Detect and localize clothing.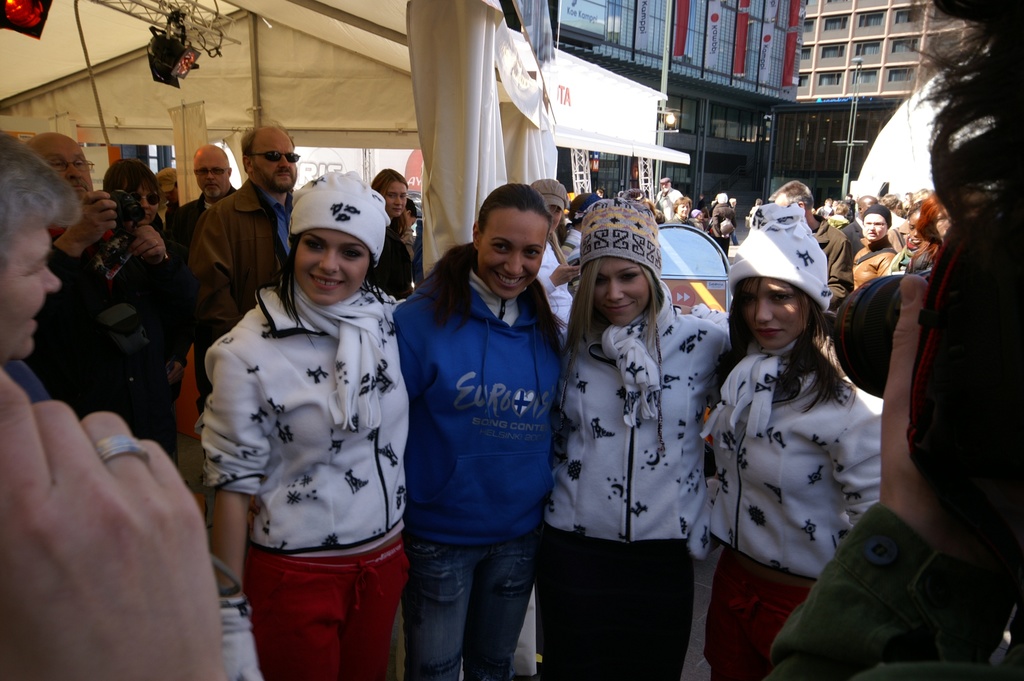
Localized at bbox=[541, 205, 746, 680].
